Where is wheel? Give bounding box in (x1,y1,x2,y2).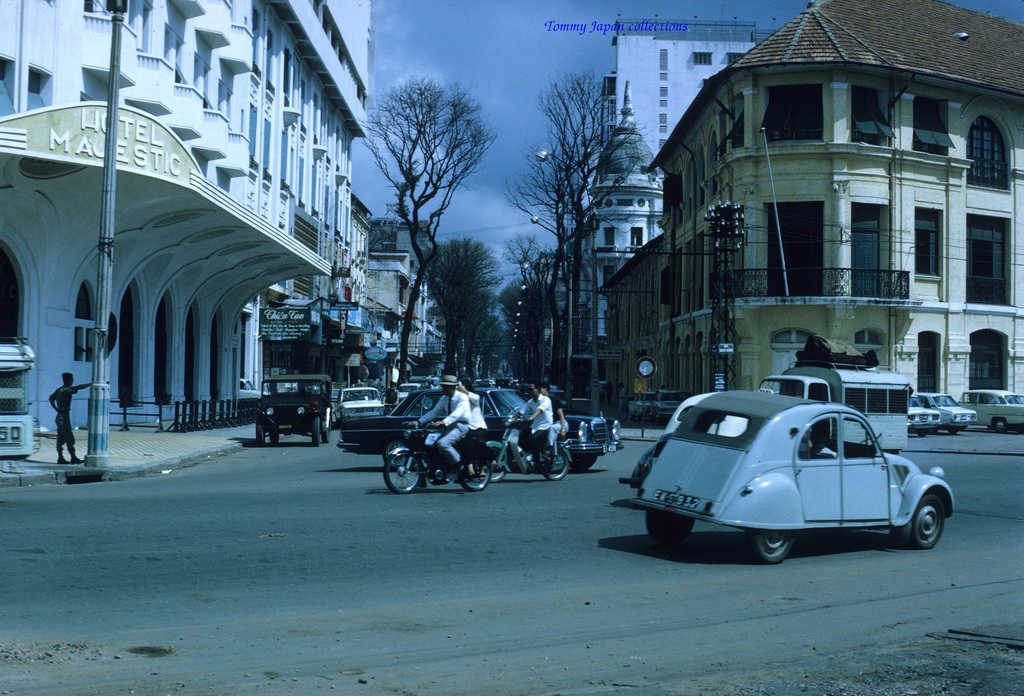
(461,446,492,492).
